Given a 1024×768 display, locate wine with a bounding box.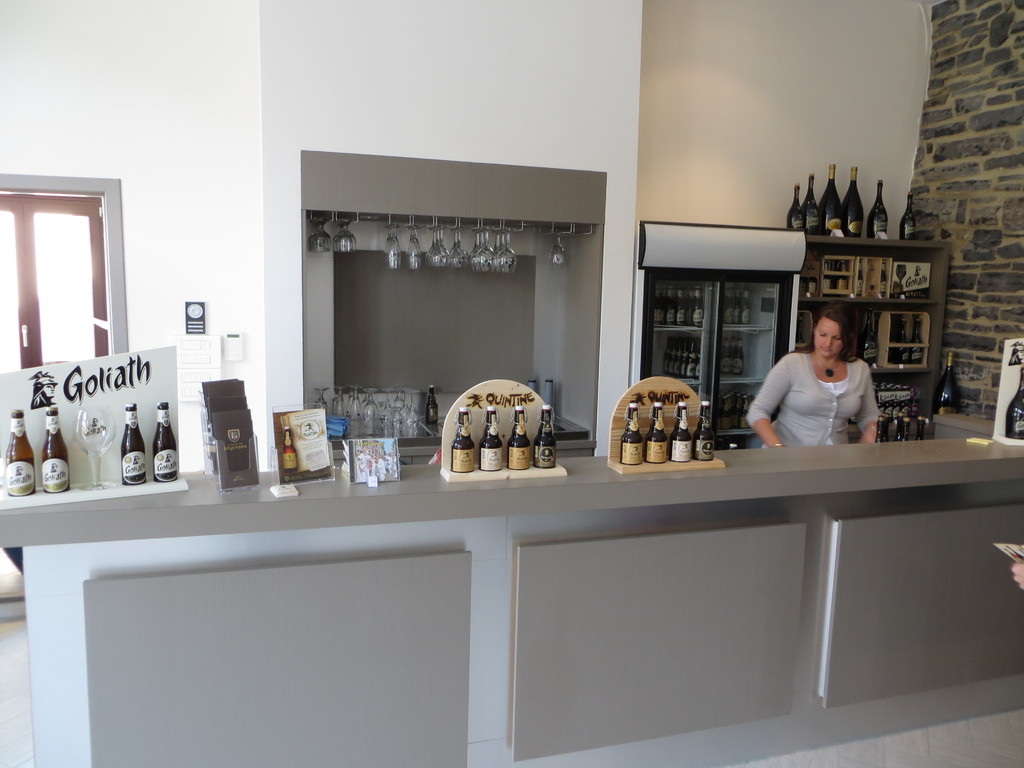
Located: [x1=510, y1=406, x2=530, y2=470].
